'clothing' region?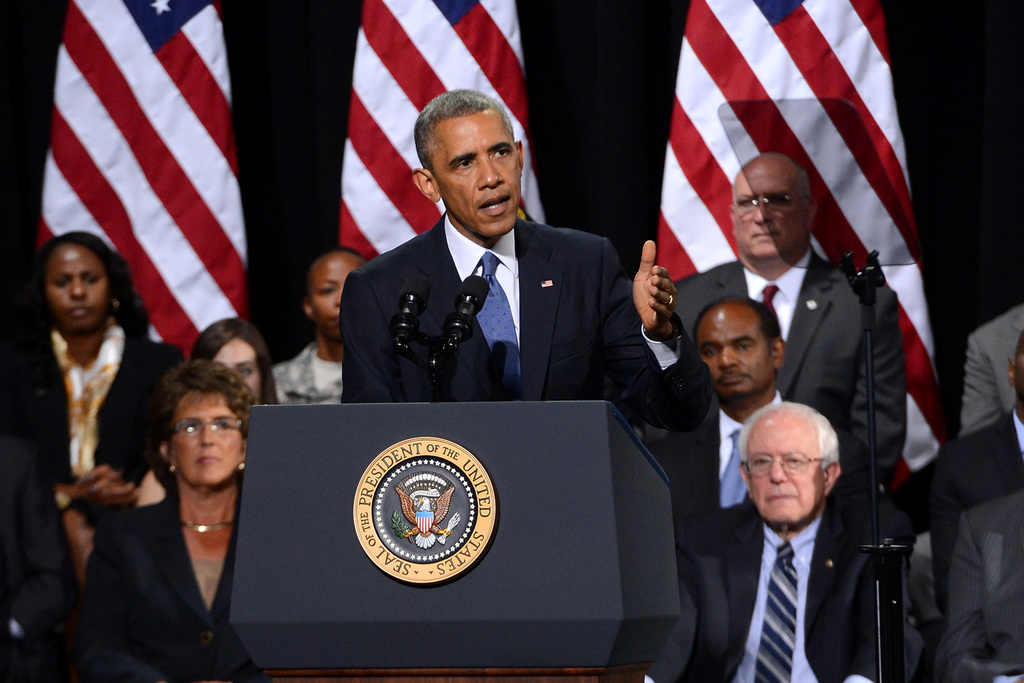
957,303,1023,434
